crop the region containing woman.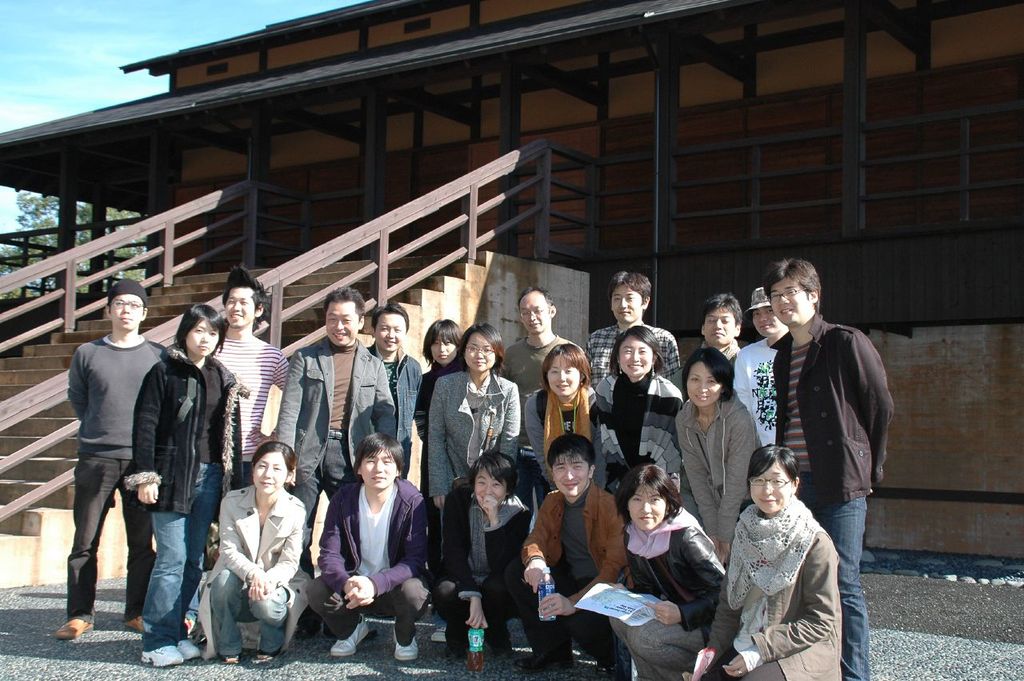
Crop region: pyautogui.locateOnScreen(688, 436, 844, 680).
